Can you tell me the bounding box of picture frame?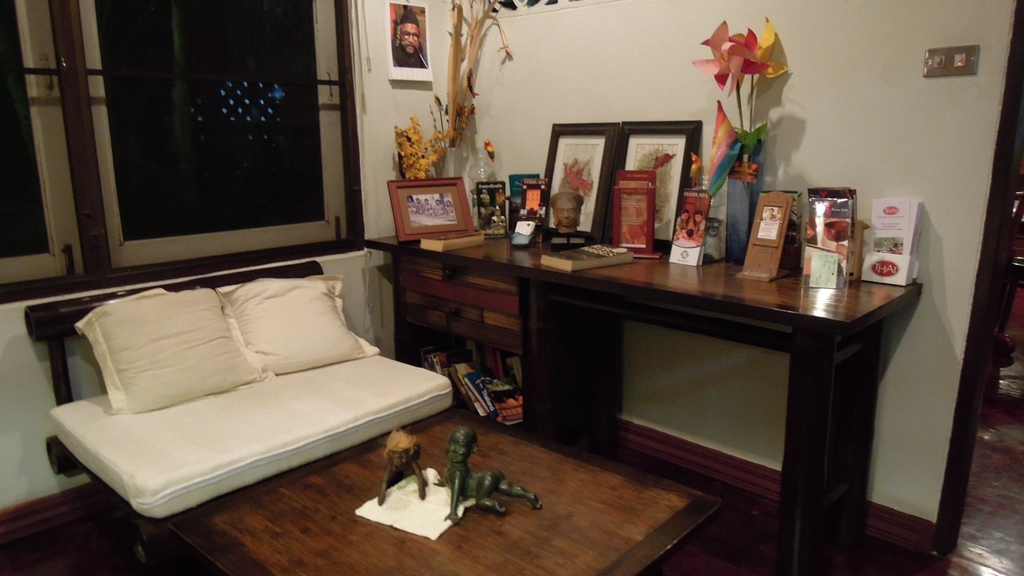
390:169:477:228.
